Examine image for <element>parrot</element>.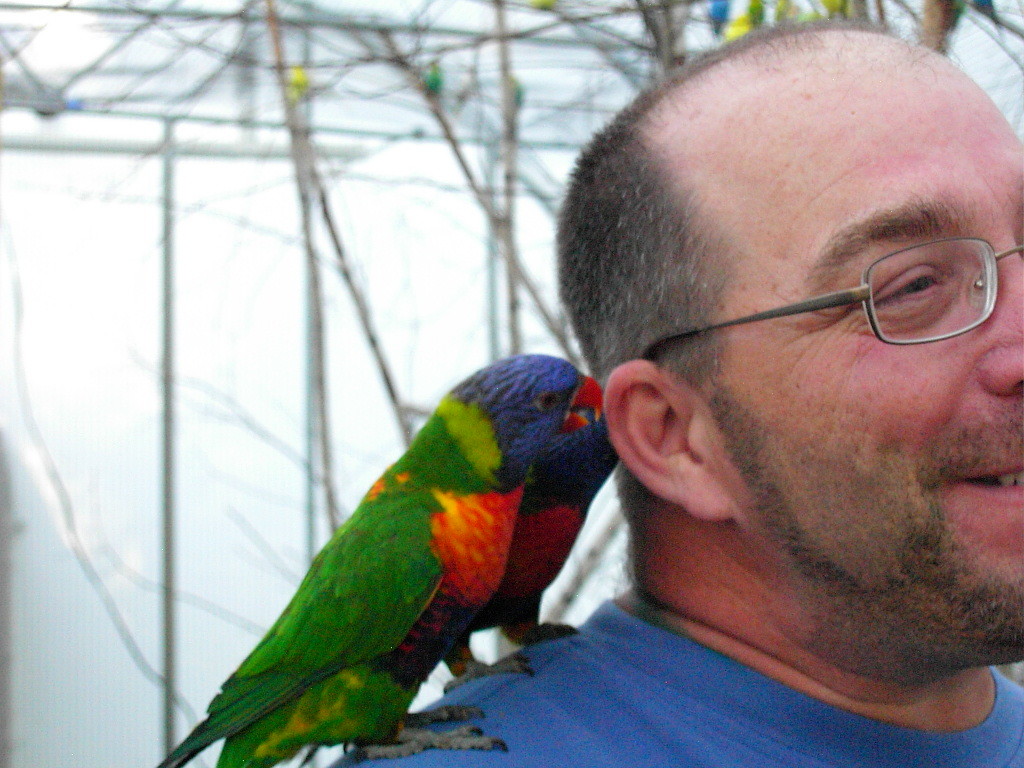
Examination result: (left=427, top=63, right=445, bottom=97).
